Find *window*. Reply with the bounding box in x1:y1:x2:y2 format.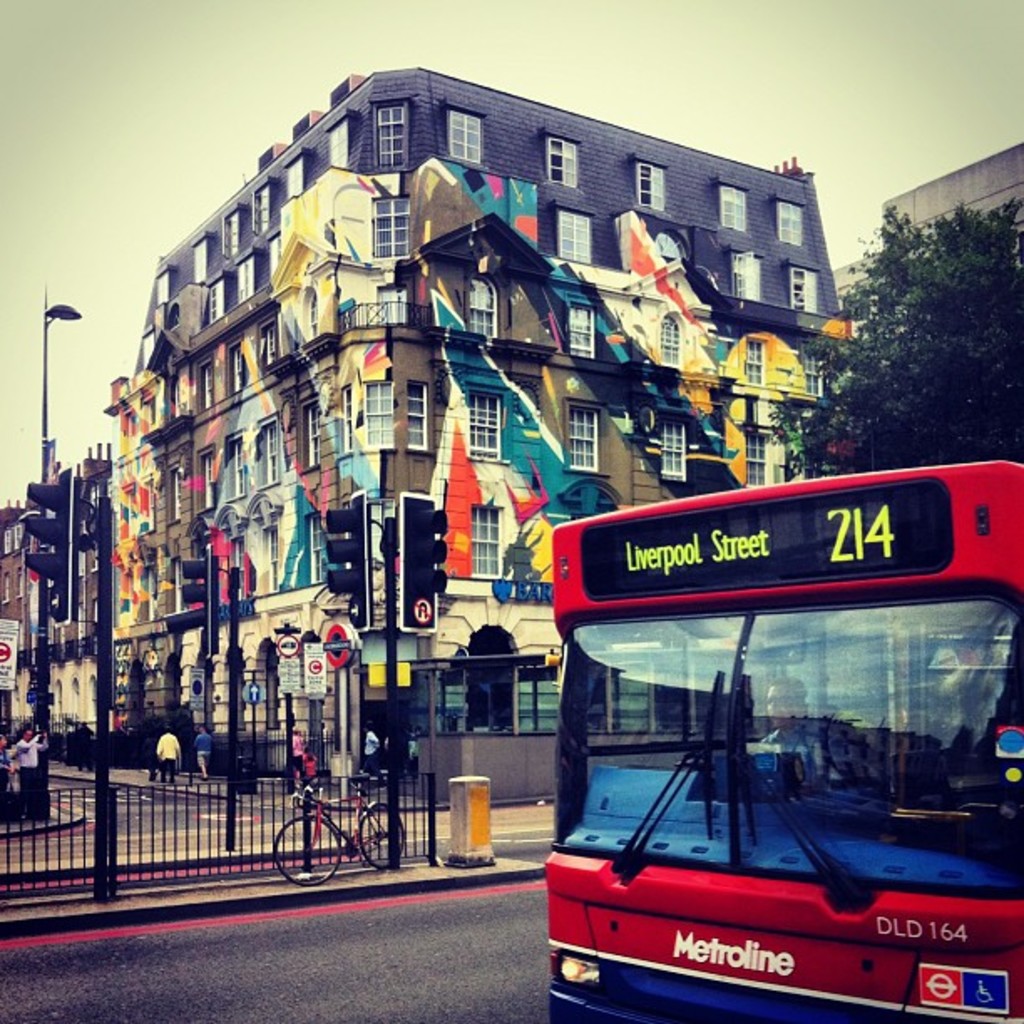
156:264:172:306.
